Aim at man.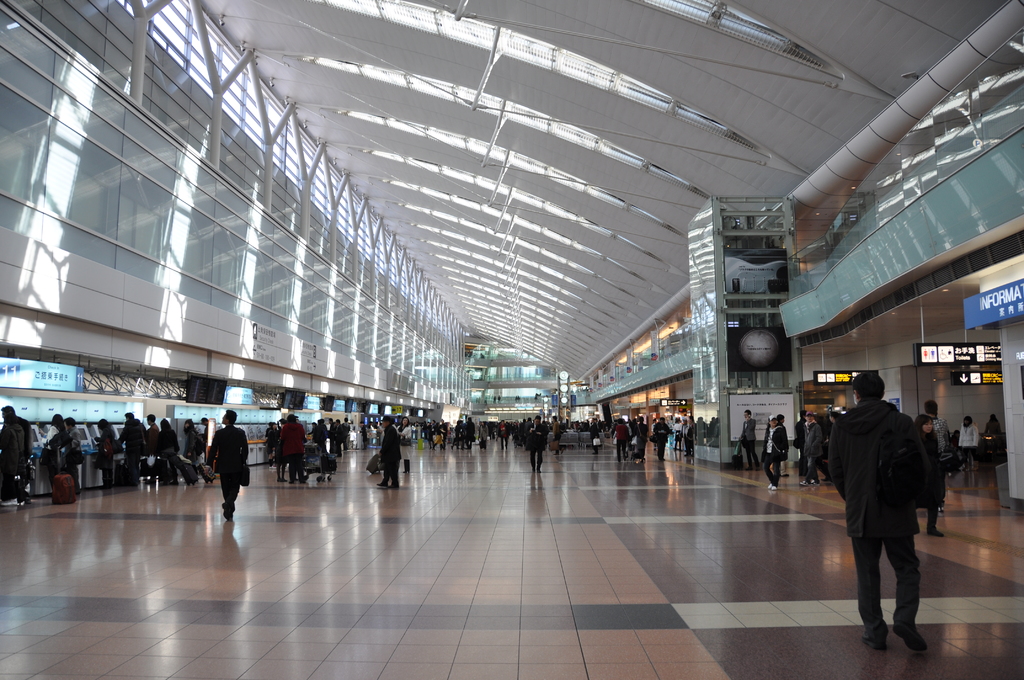
Aimed at box(737, 410, 752, 465).
